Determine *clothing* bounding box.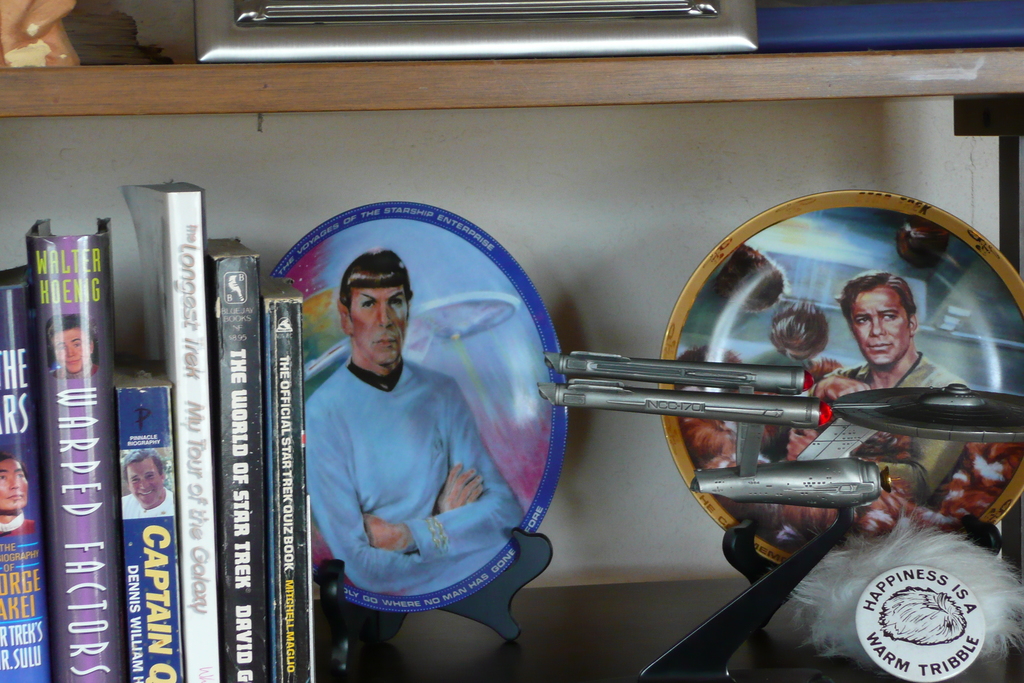
Determined: (806, 349, 979, 509).
